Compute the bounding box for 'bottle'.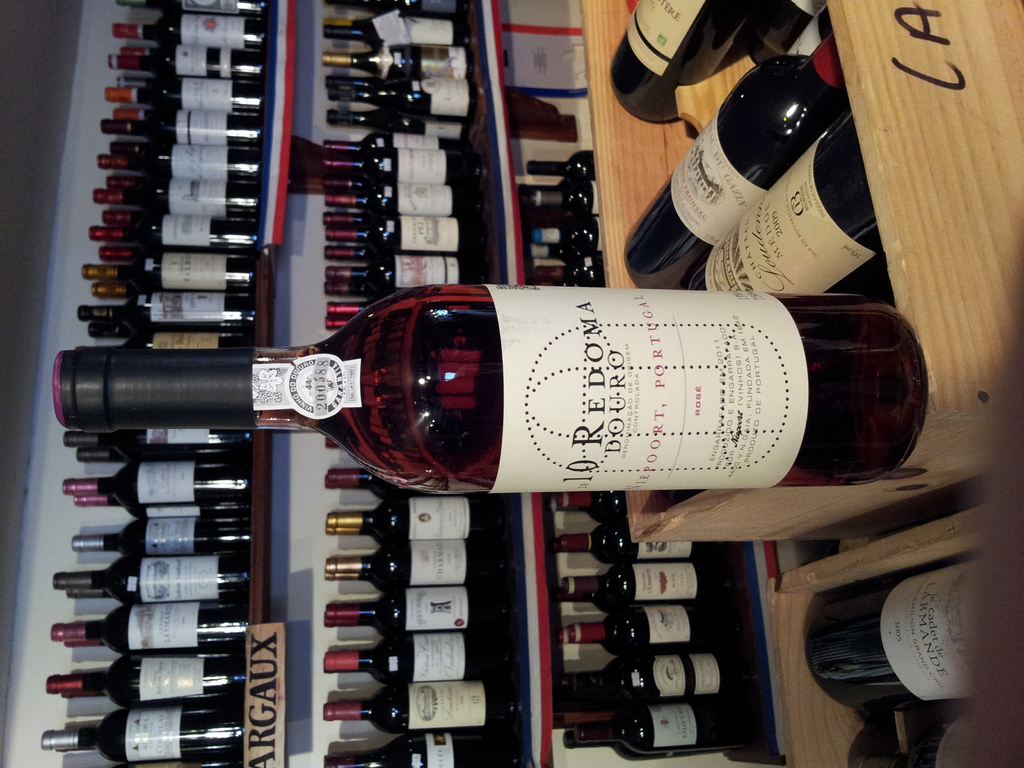
{"left": 545, "top": 494, "right": 653, "bottom": 528}.
